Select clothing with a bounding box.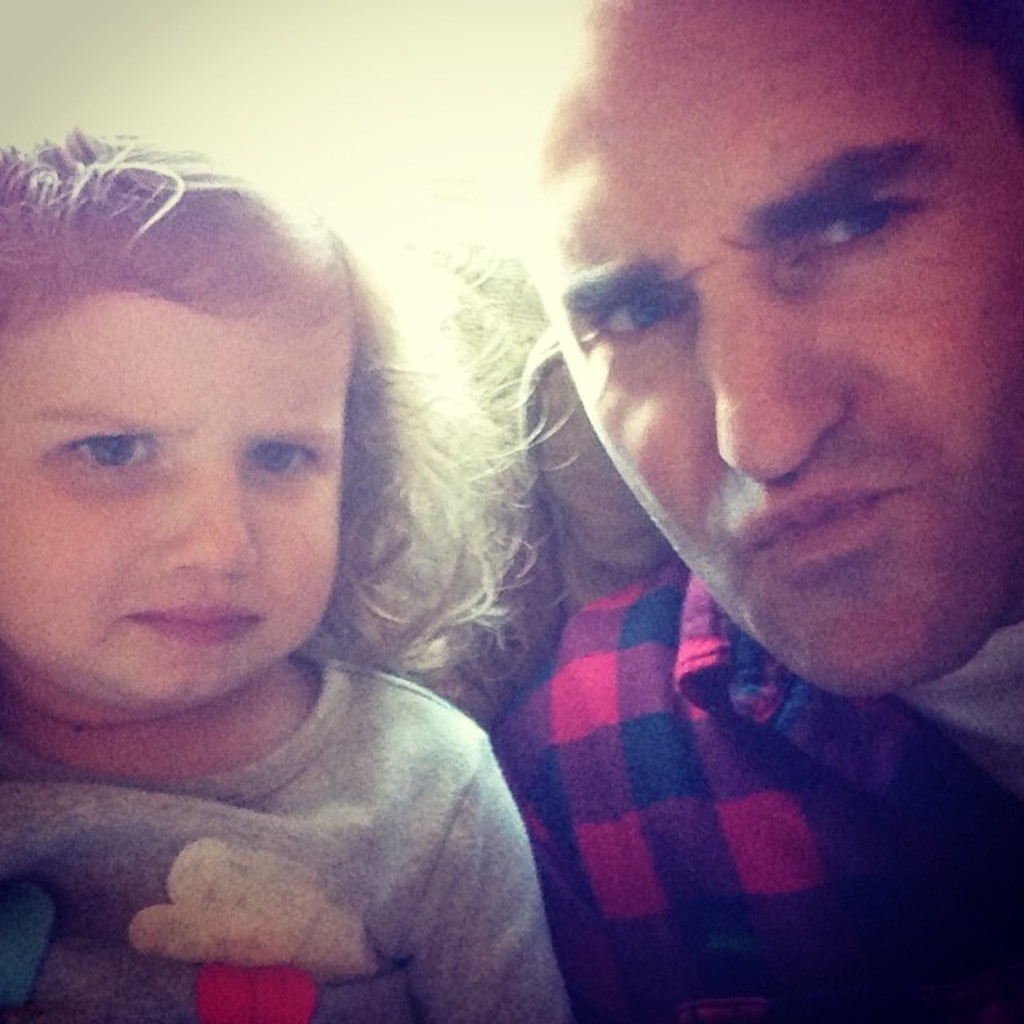
locate(477, 554, 1022, 1022).
